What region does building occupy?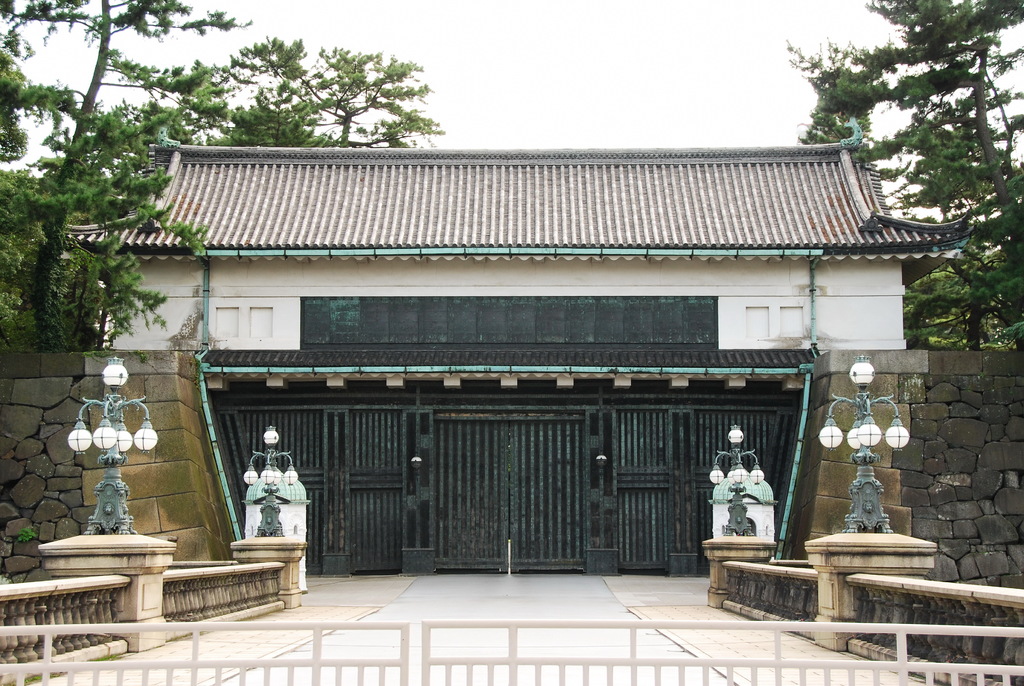
(x1=0, y1=124, x2=1023, y2=585).
